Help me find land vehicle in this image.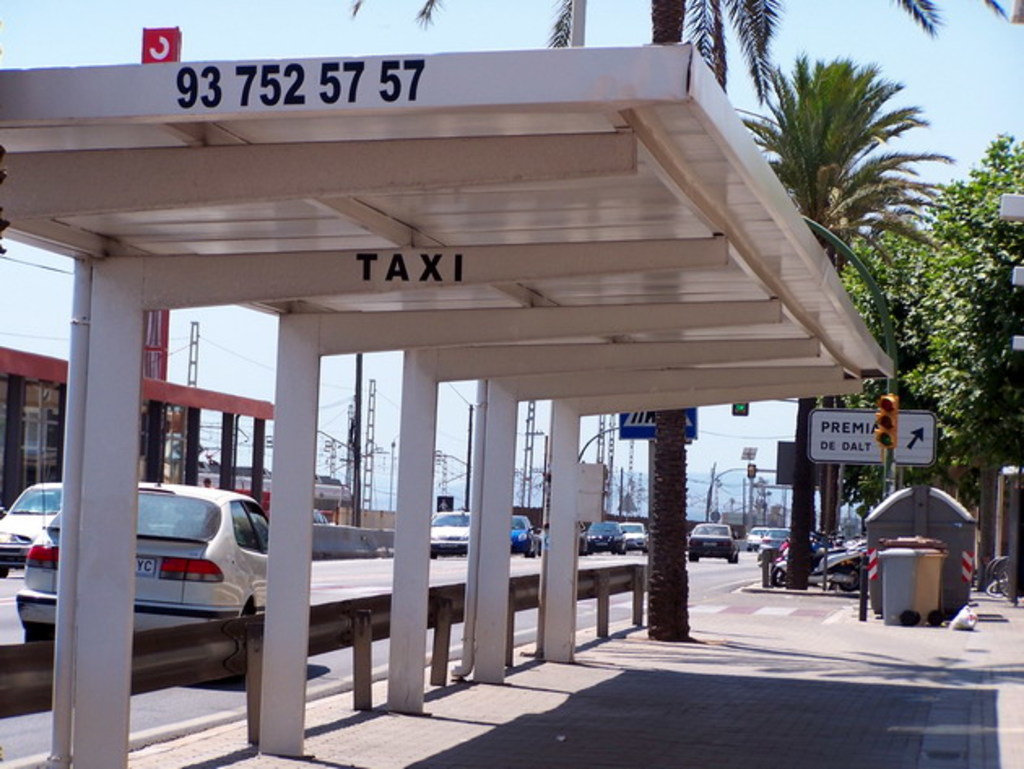
Found it: box(431, 504, 466, 553).
